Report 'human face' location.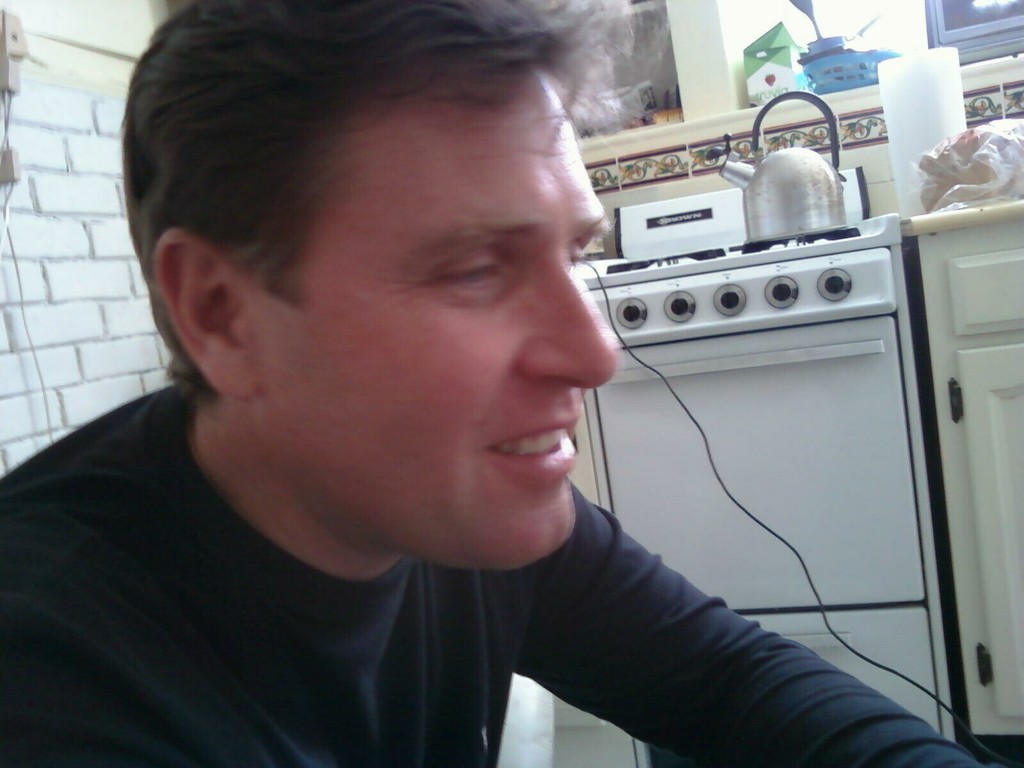
Report: l=254, t=66, r=620, b=575.
